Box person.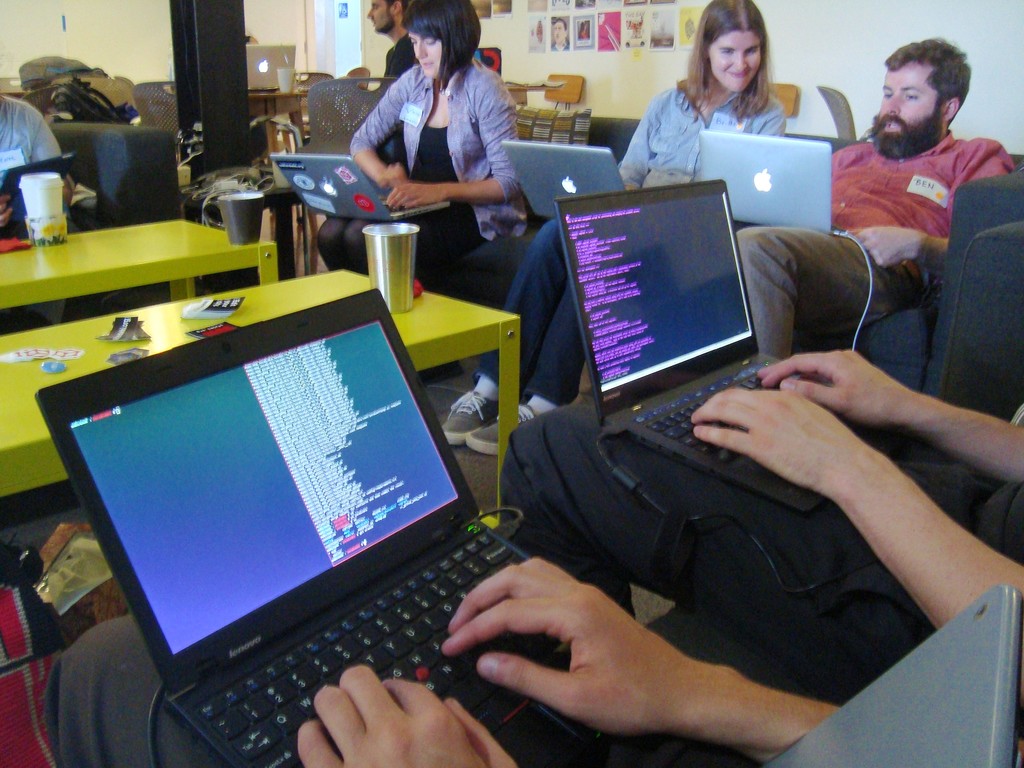
l=552, t=17, r=569, b=49.
